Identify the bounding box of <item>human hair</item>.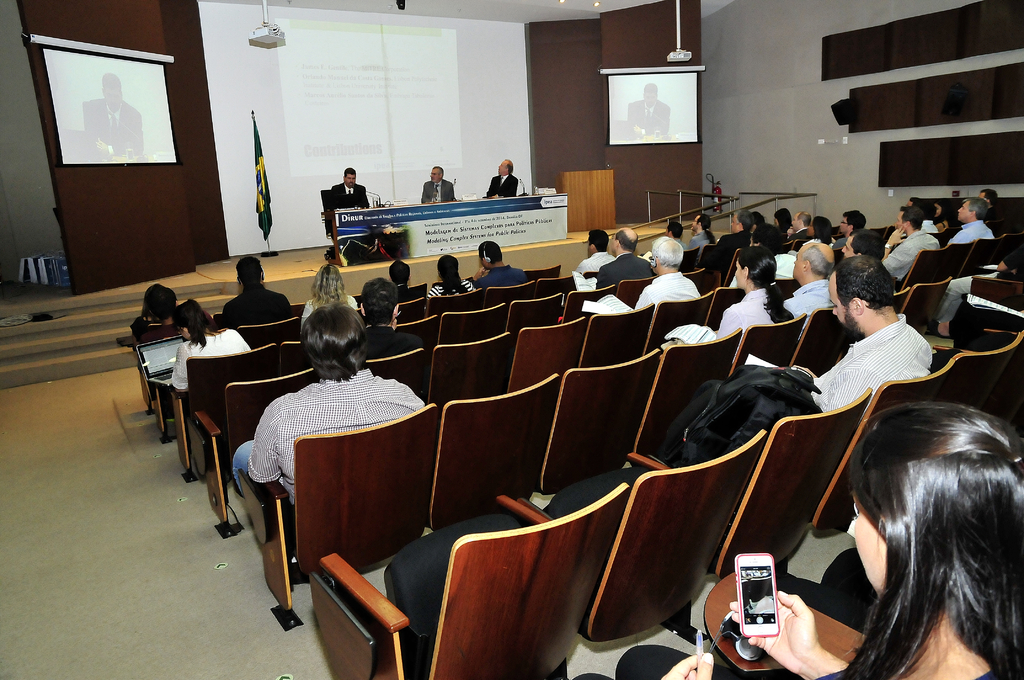
detection(478, 240, 503, 264).
